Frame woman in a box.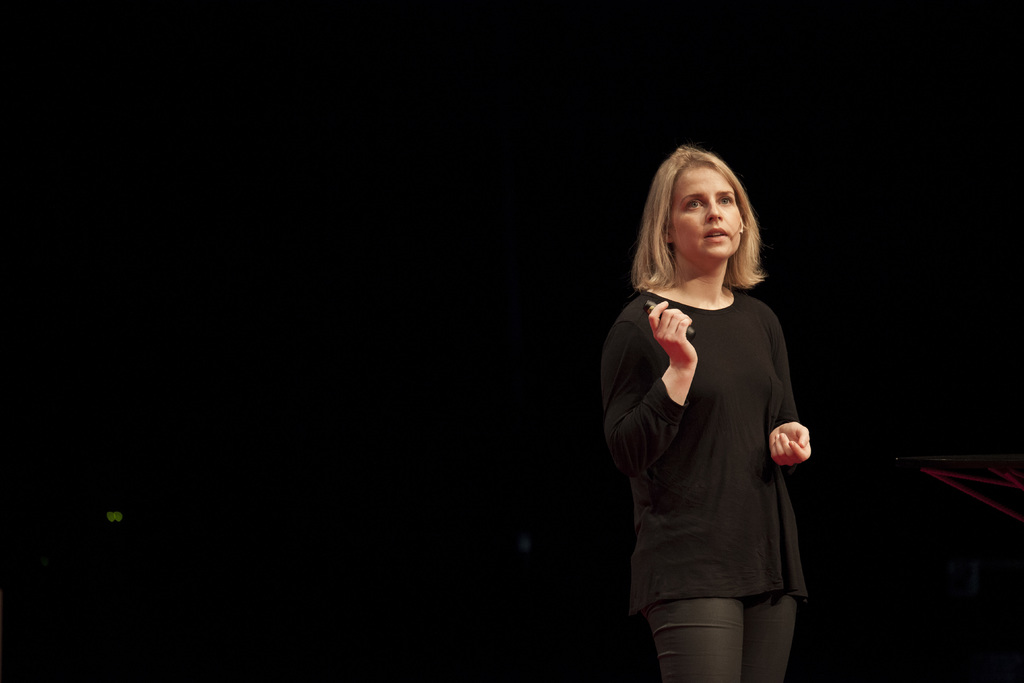
(605, 126, 828, 680).
